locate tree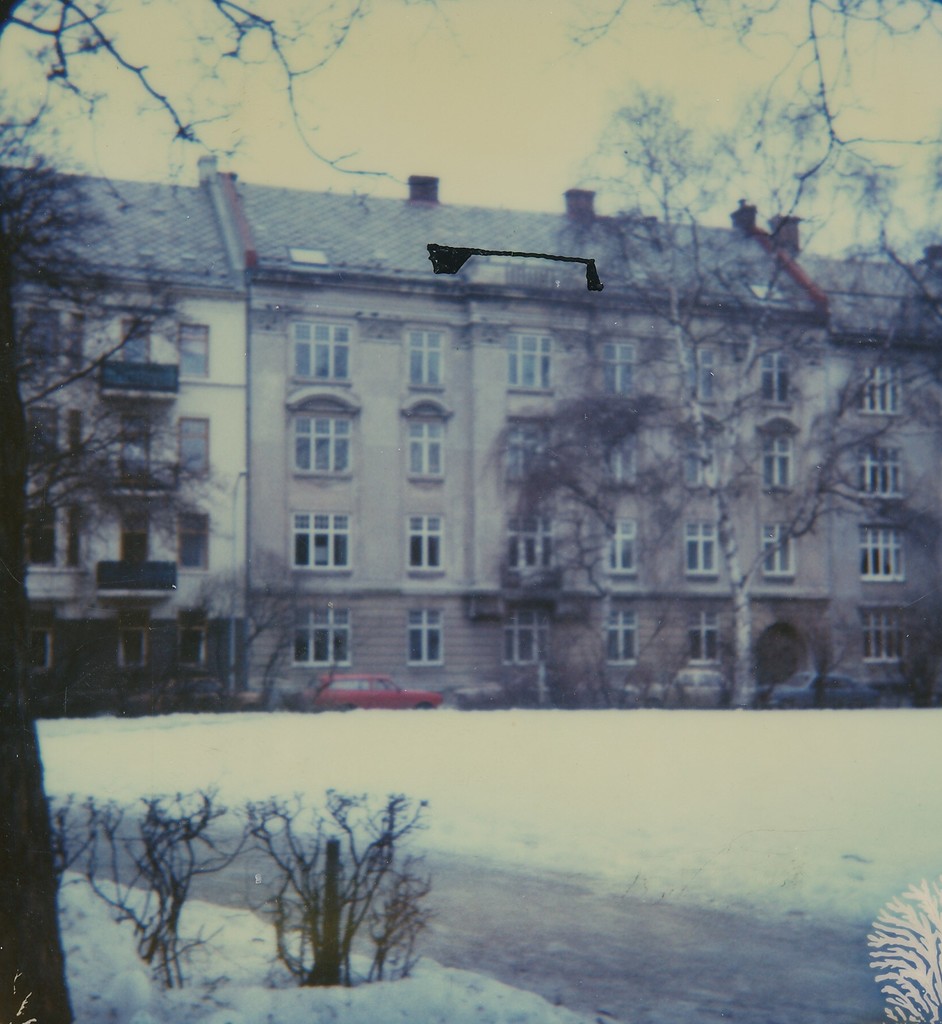
486 0 941 709
